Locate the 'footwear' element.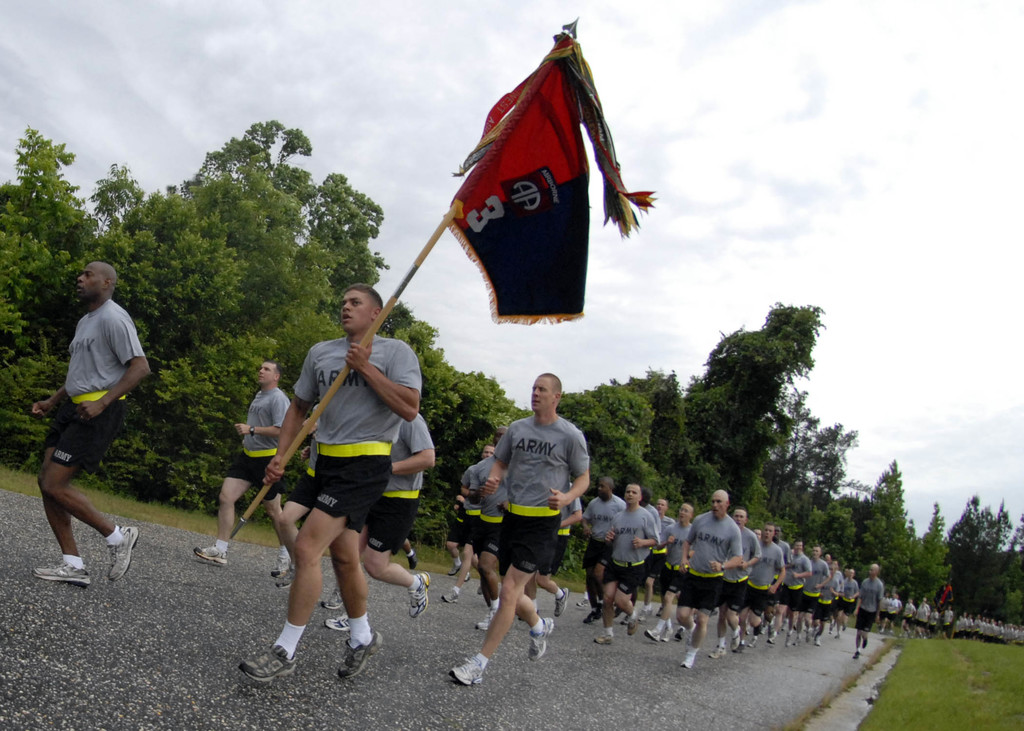
Element bbox: bbox(529, 620, 557, 662).
